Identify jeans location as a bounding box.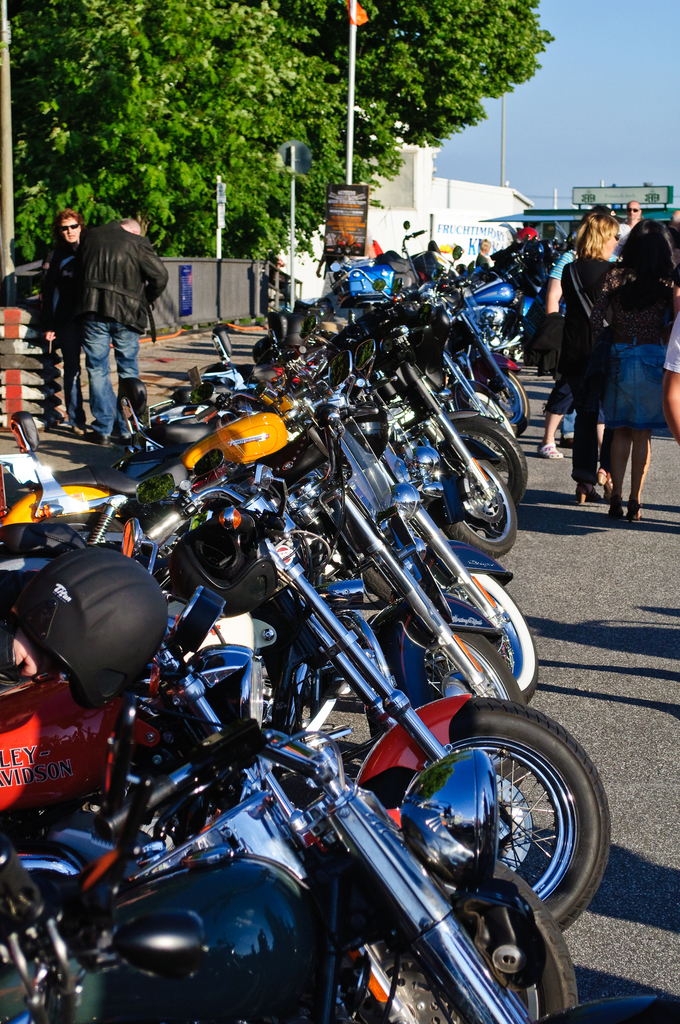
left=52, top=312, right=132, bottom=445.
